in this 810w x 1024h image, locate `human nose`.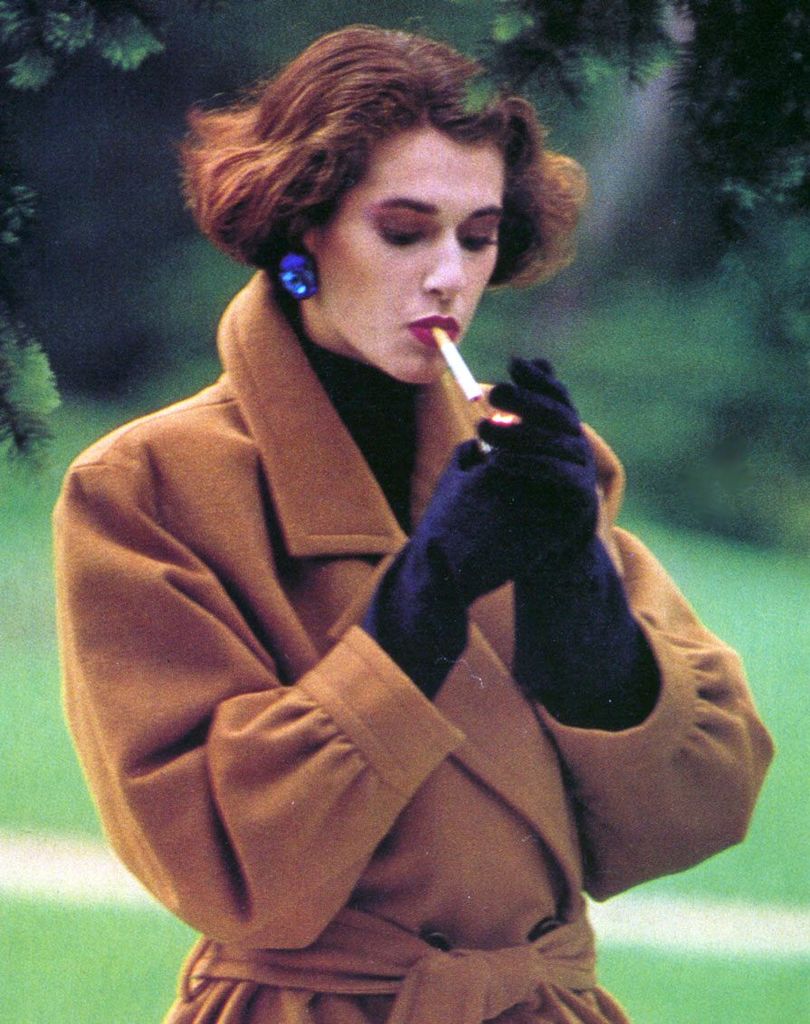
Bounding box: BBox(422, 223, 466, 301).
